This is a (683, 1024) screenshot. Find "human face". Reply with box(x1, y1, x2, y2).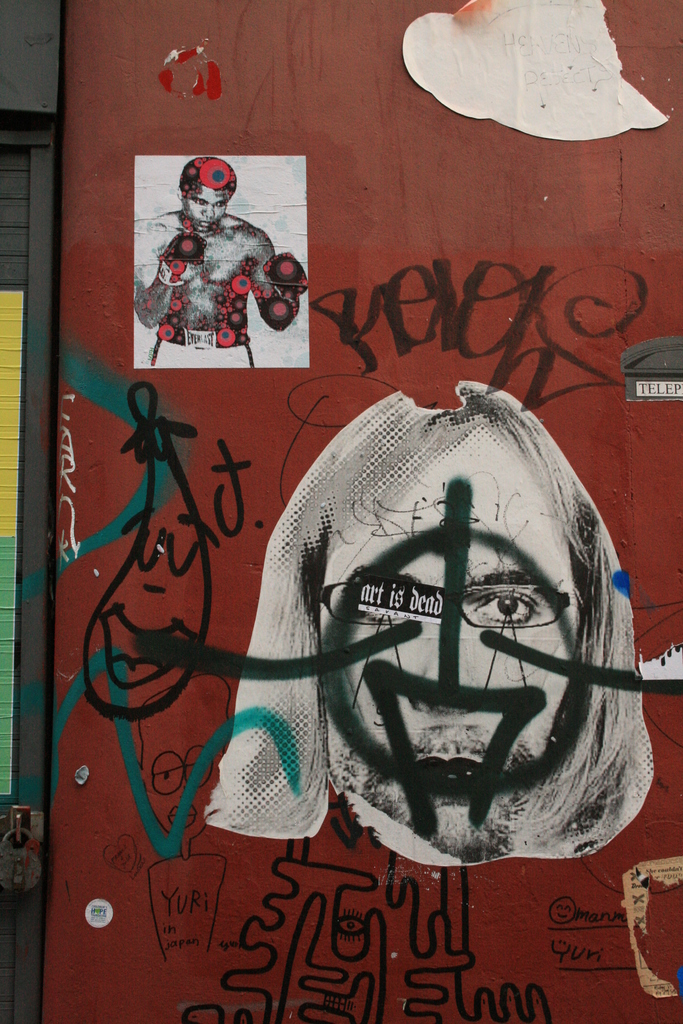
box(322, 438, 581, 790).
